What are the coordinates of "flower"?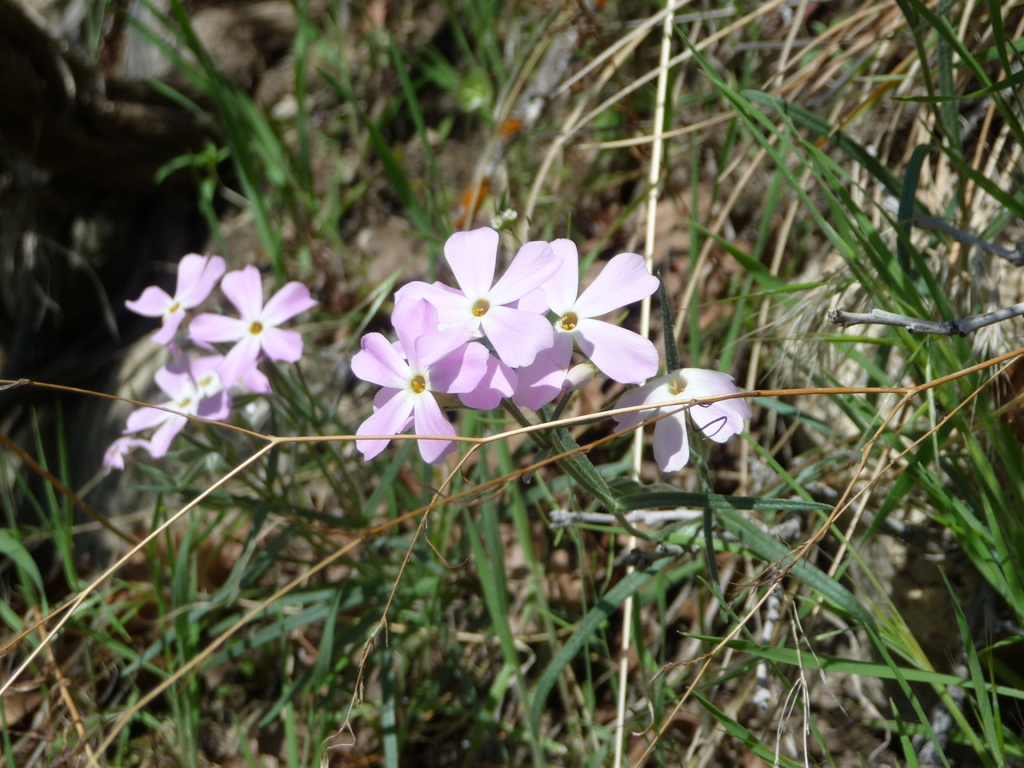
bbox(611, 365, 756, 479).
